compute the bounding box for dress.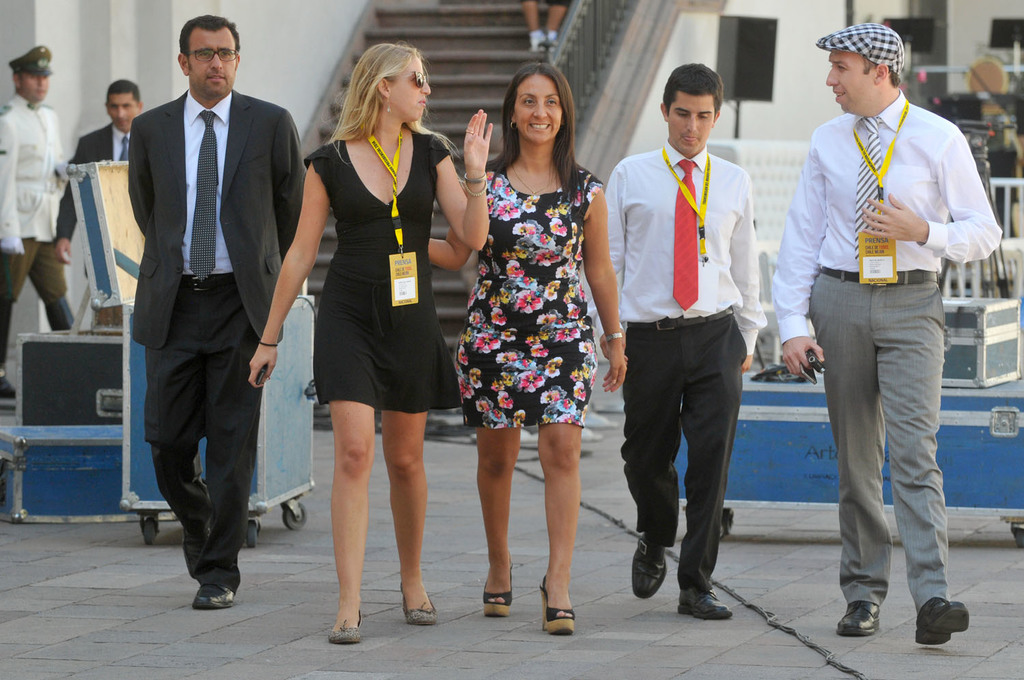
454, 160, 598, 429.
